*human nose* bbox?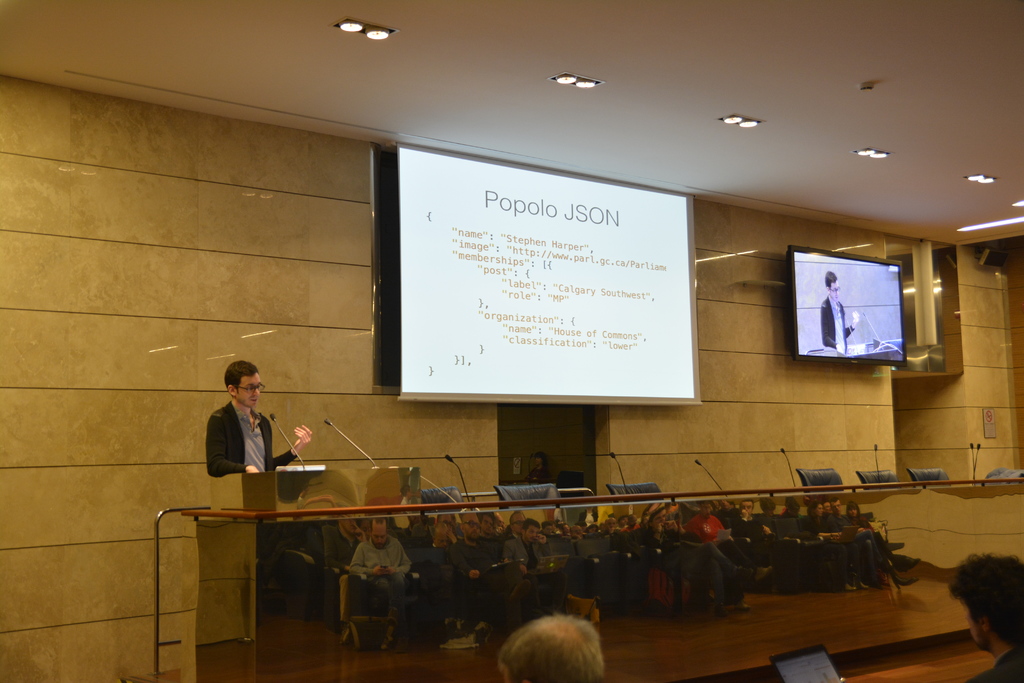
rect(251, 384, 259, 396)
